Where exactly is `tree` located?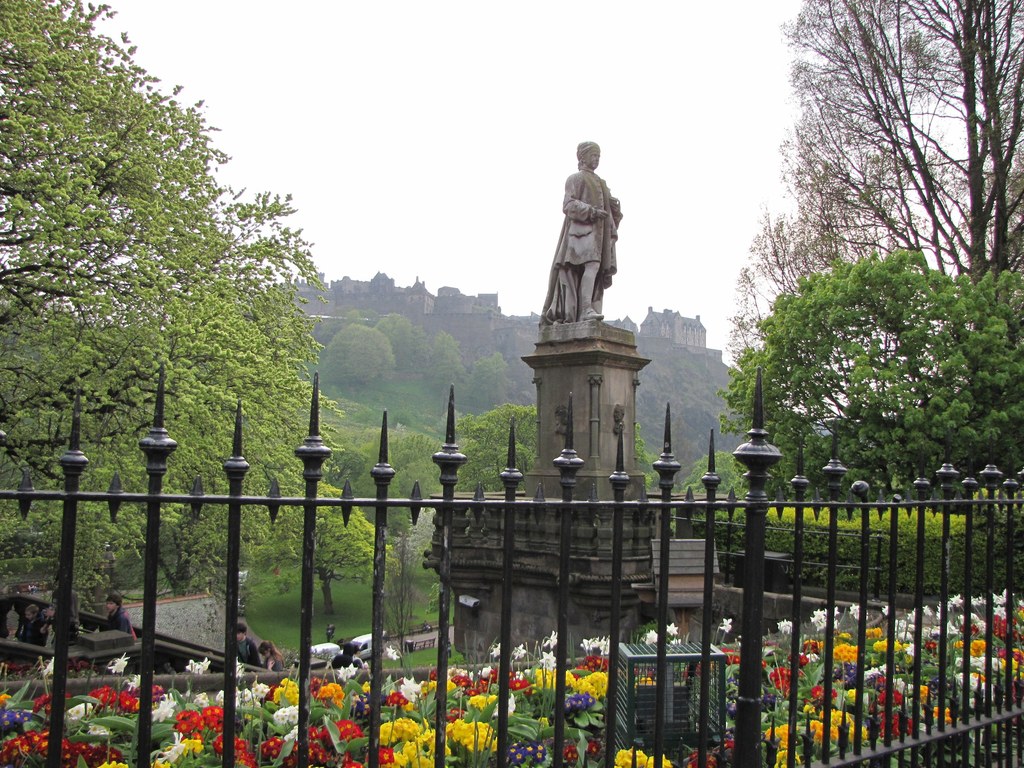
Its bounding box is bbox=[716, 0, 1023, 457].
